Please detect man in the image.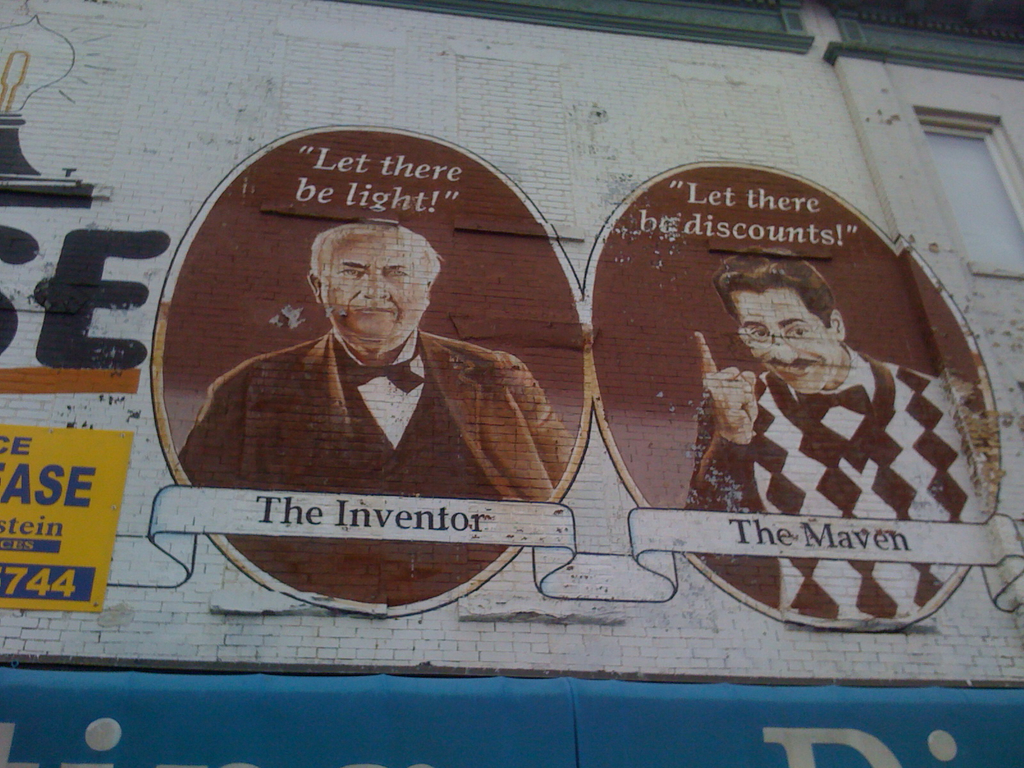
[196, 189, 556, 519].
